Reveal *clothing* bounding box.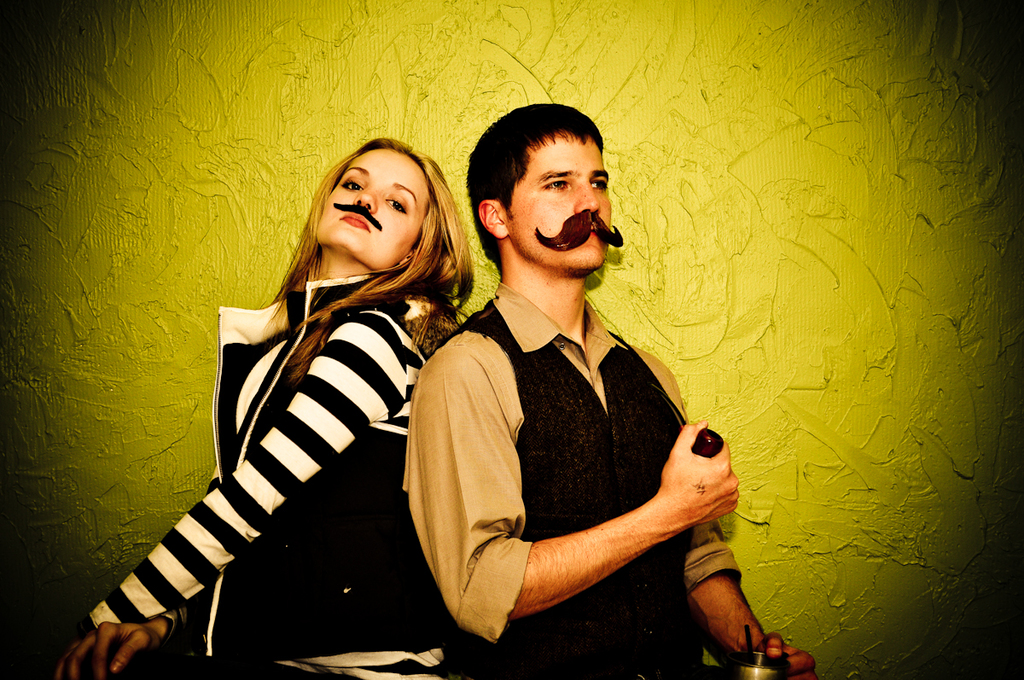
Revealed: select_region(412, 311, 742, 679).
